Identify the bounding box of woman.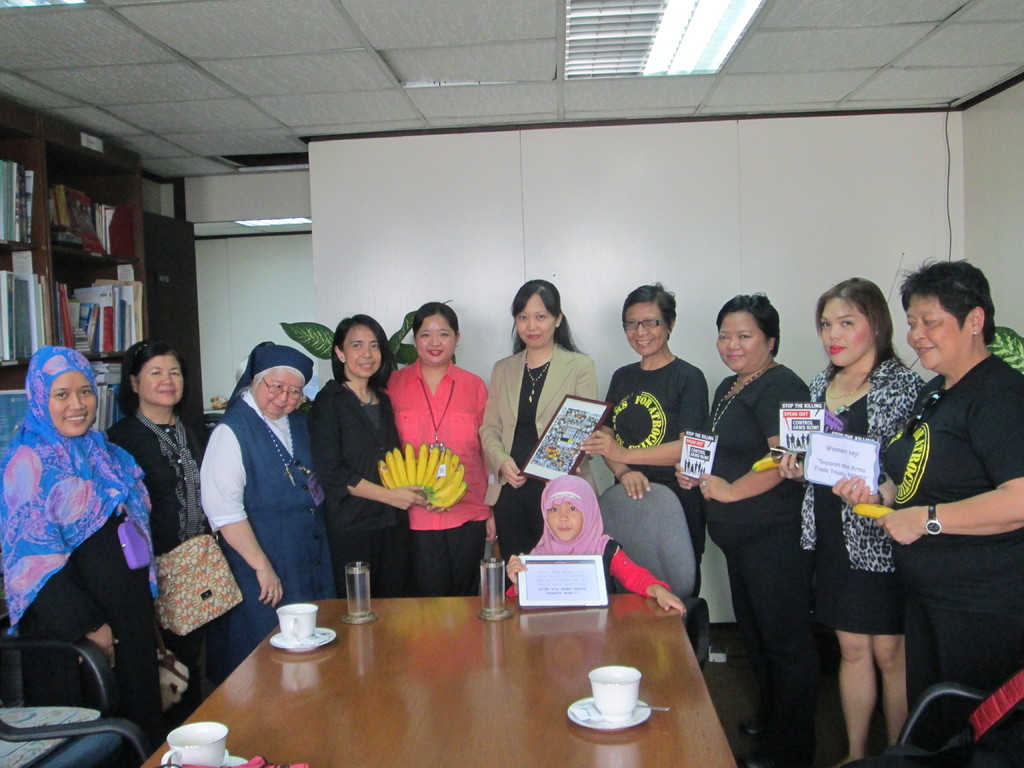
detection(372, 305, 492, 593).
